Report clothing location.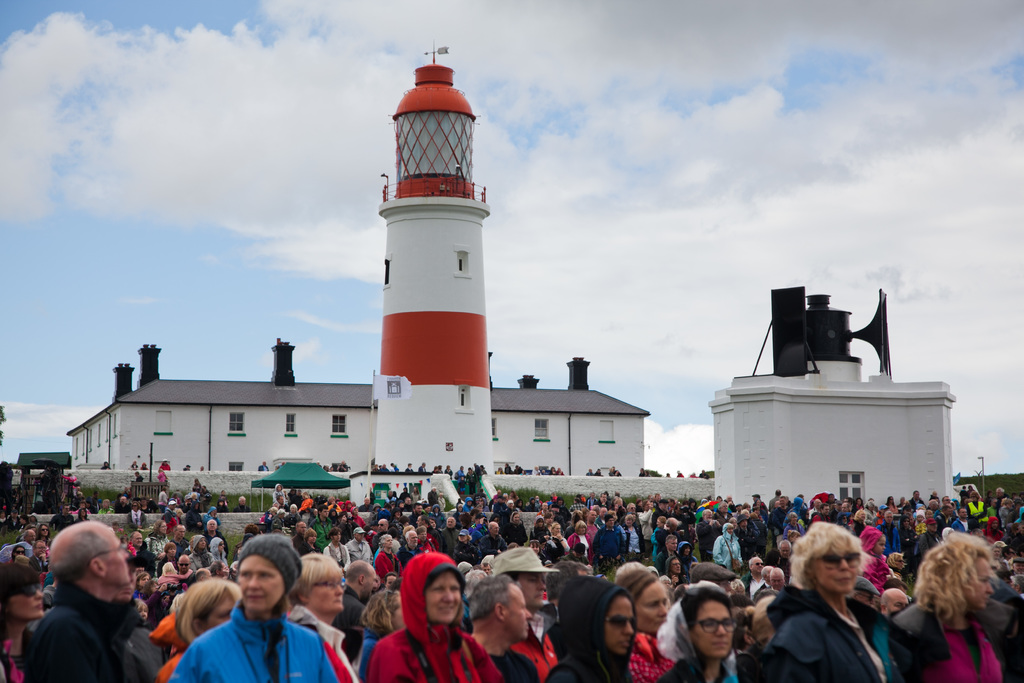
Report: region(330, 586, 364, 656).
